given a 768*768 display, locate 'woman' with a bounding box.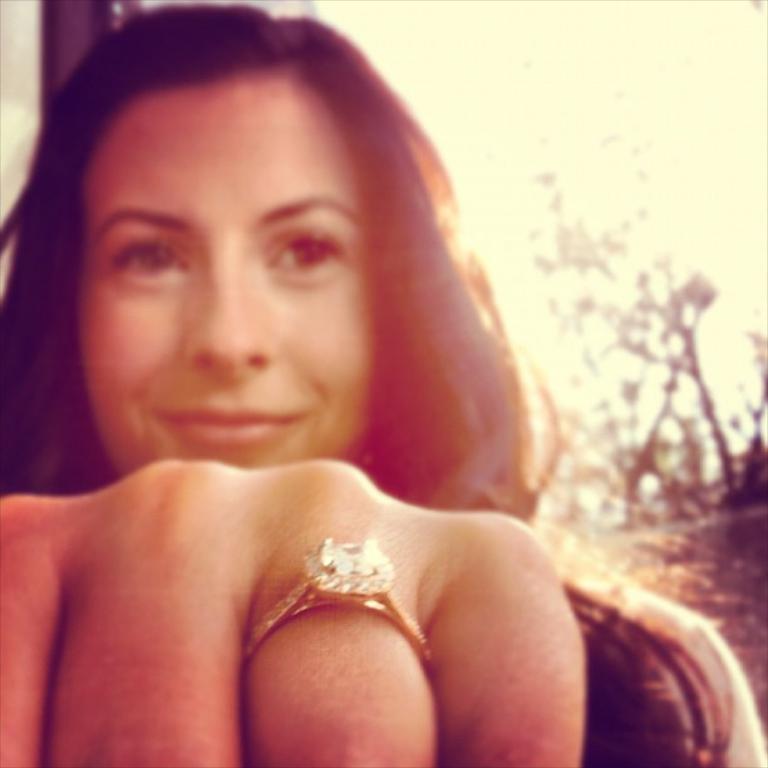
Located: box(0, 0, 636, 745).
